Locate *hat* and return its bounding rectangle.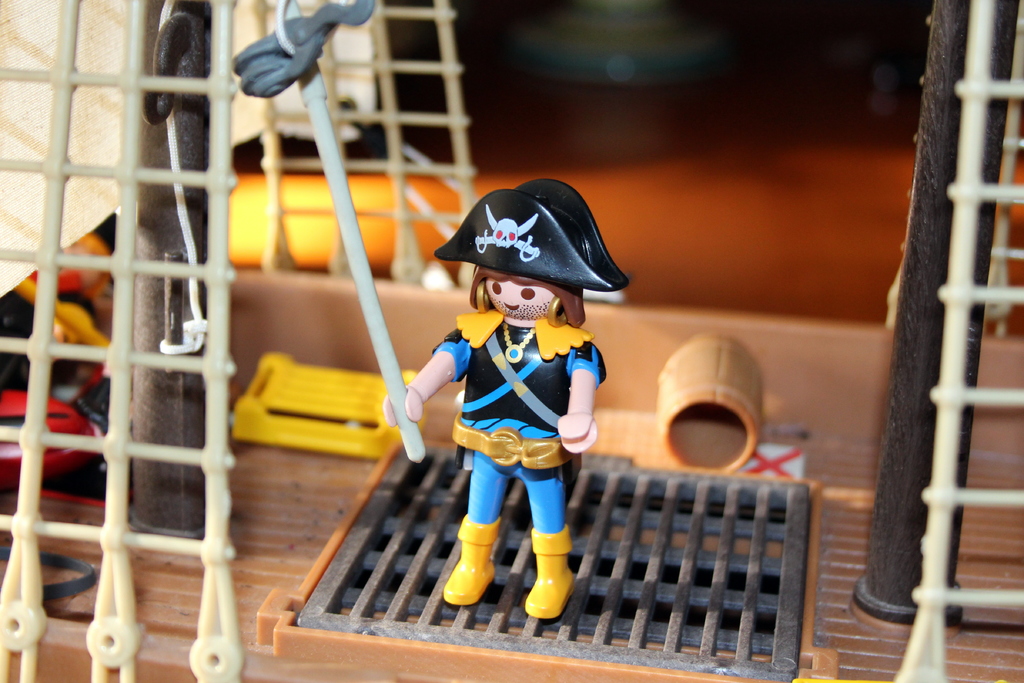
locate(435, 182, 626, 316).
